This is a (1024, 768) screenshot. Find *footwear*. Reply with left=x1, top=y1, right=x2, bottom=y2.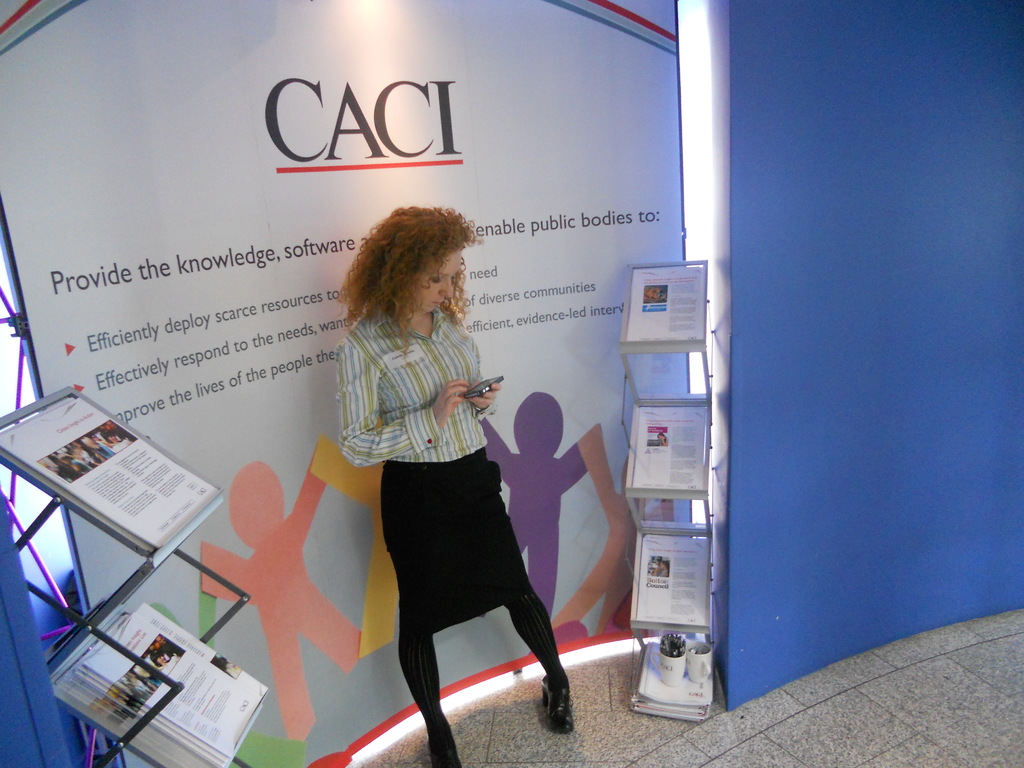
left=532, top=669, right=575, bottom=738.
